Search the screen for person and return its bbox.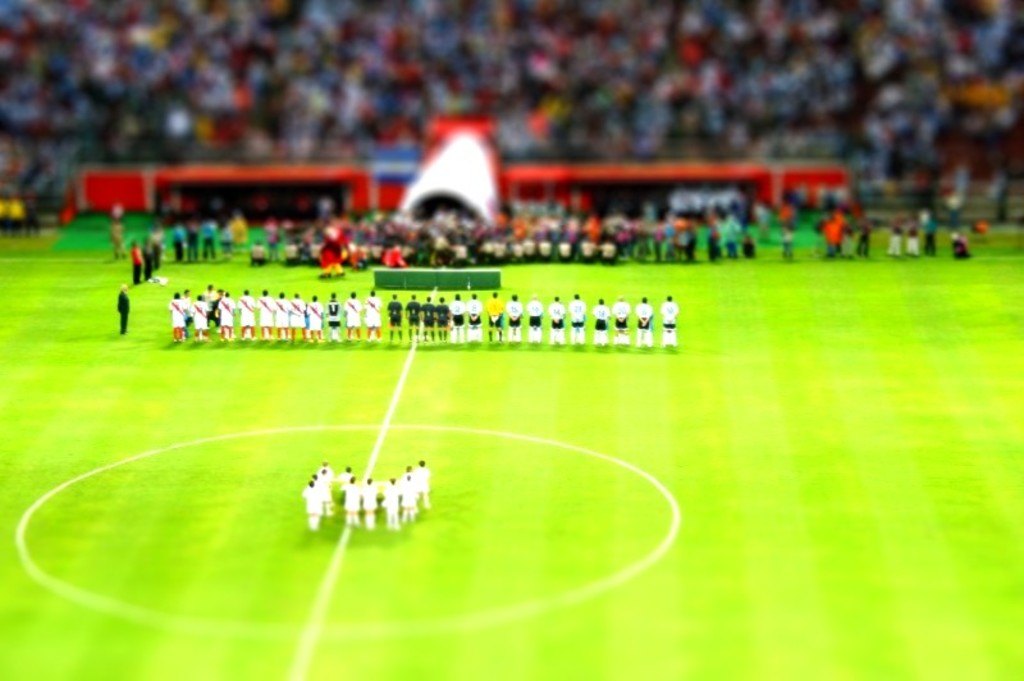
Found: bbox=(348, 292, 362, 338).
